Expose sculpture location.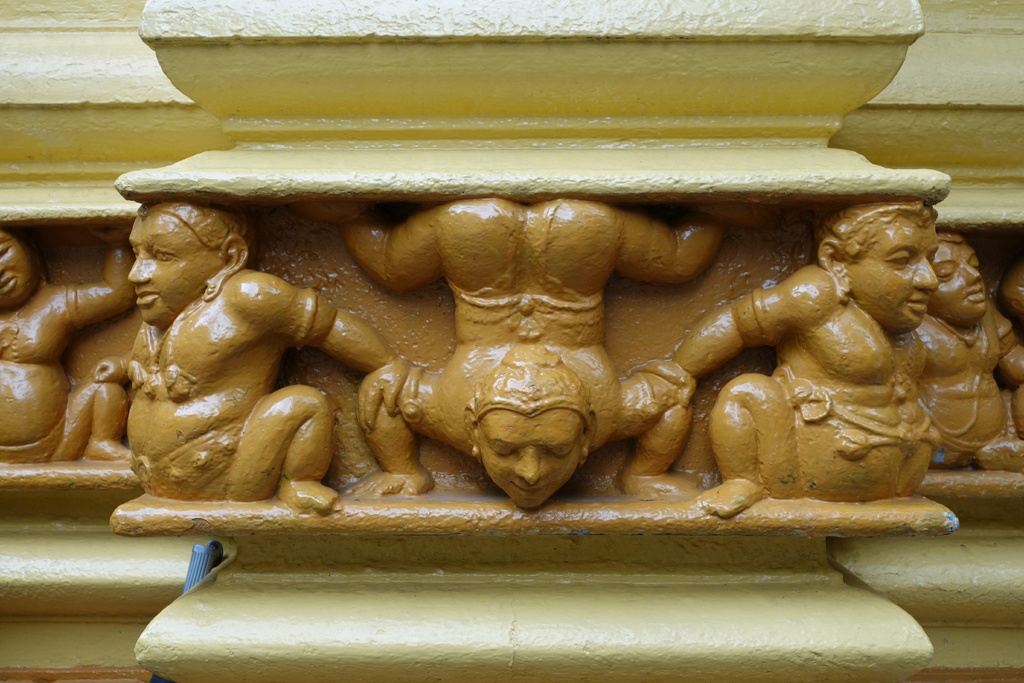
Exposed at {"x1": 888, "y1": 230, "x2": 1023, "y2": 480}.
